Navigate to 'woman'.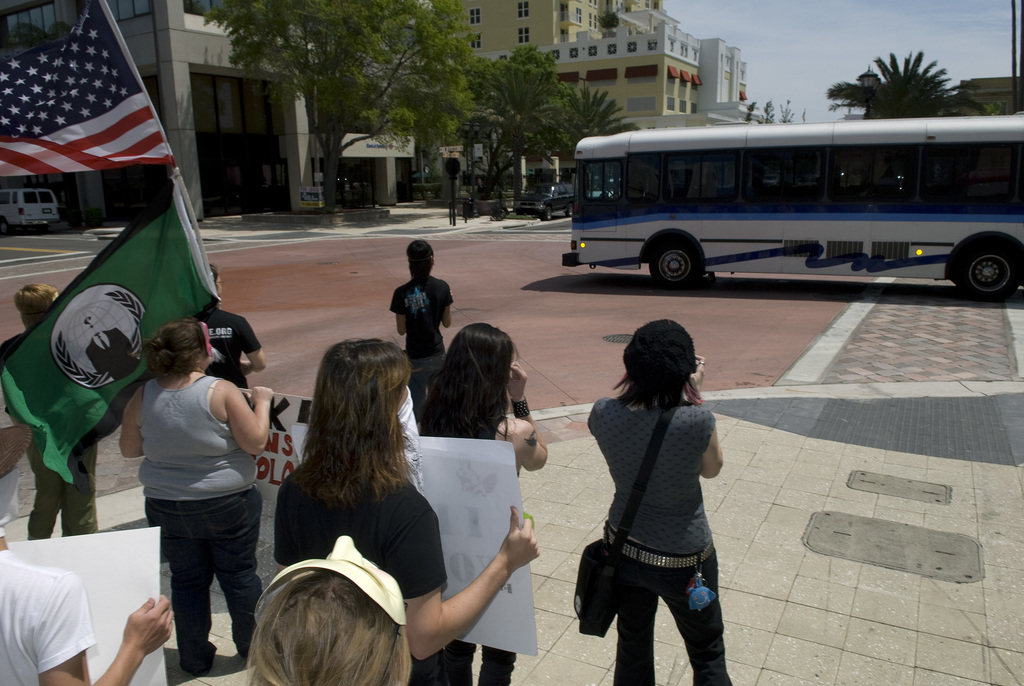
Navigation target: l=573, t=295, r=746, b=685.
